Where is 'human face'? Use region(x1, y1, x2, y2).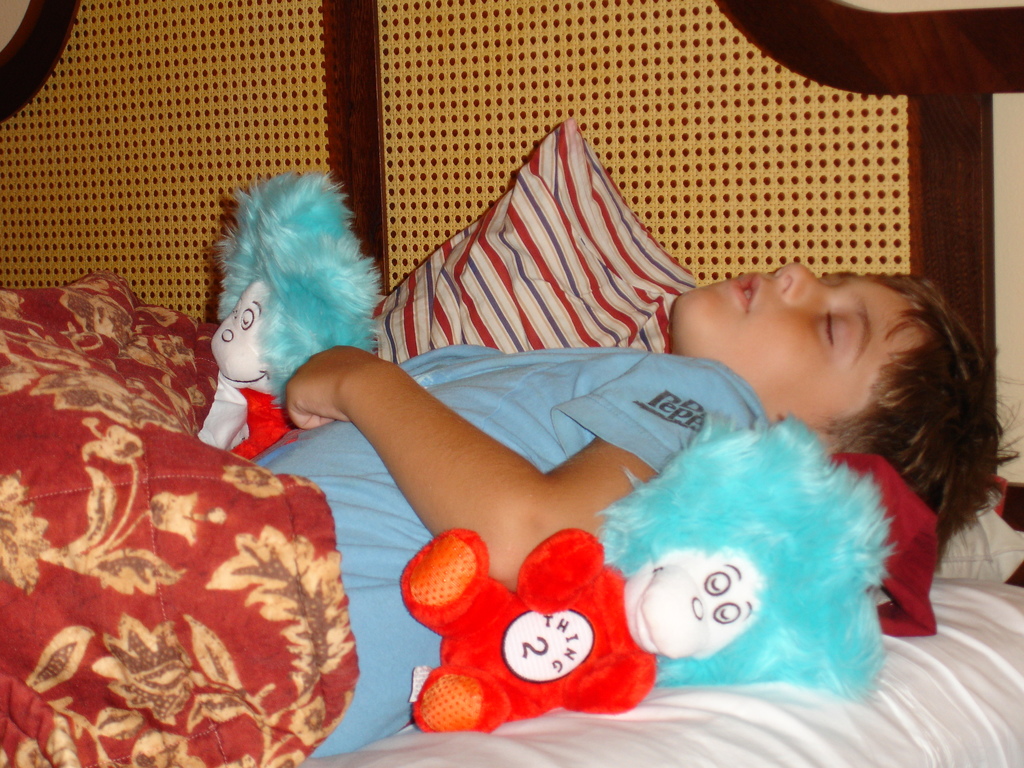
region(659, 252, 936, 455).
